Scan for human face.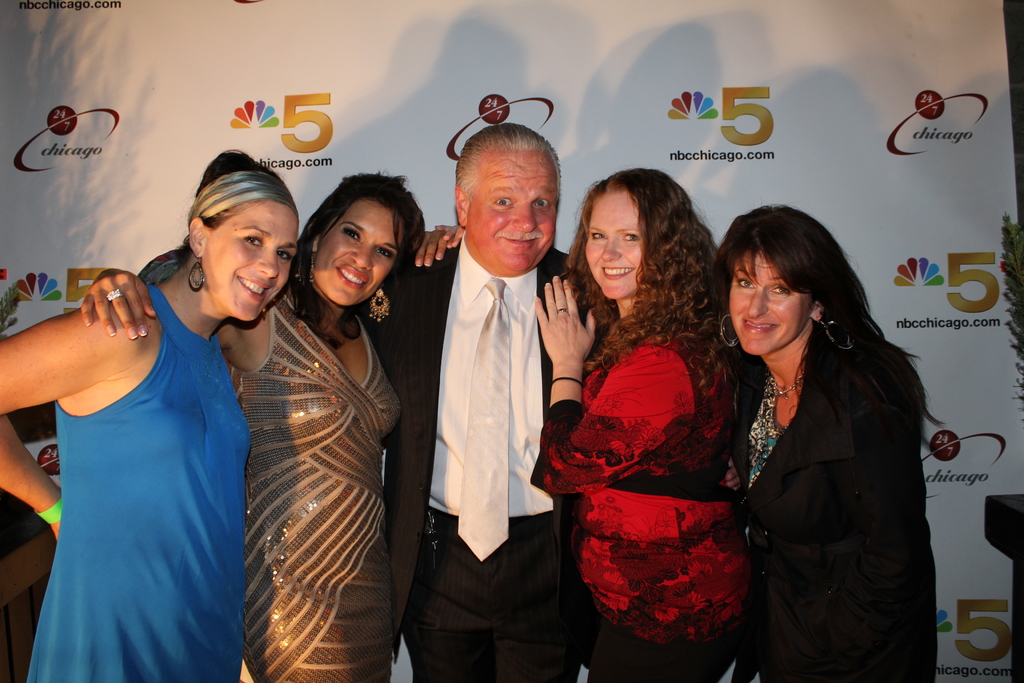
Scan result: crop(584, 190, 642, 298).
